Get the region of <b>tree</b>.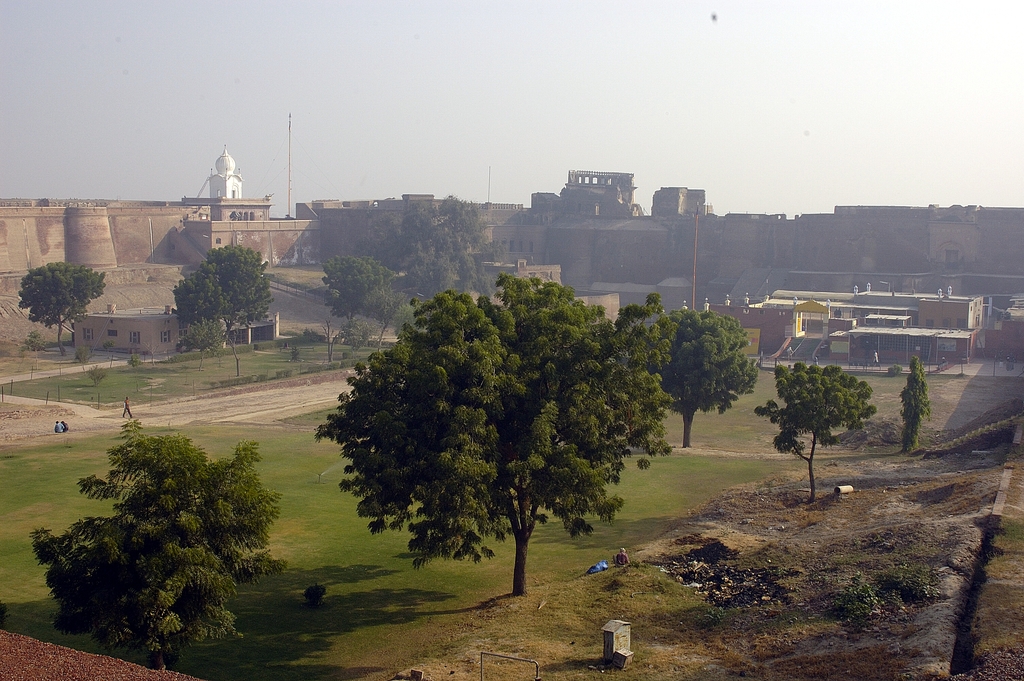
bbox=[342, 313, 379, 357].
